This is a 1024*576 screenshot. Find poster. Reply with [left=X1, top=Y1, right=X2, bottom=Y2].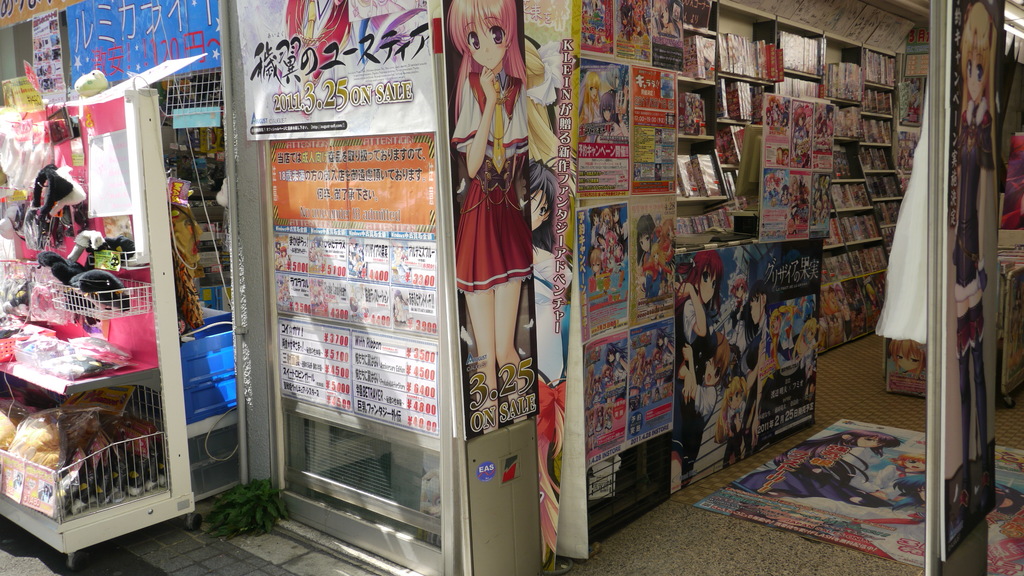
[left=938, top=0, right=1000, bottom=562].
